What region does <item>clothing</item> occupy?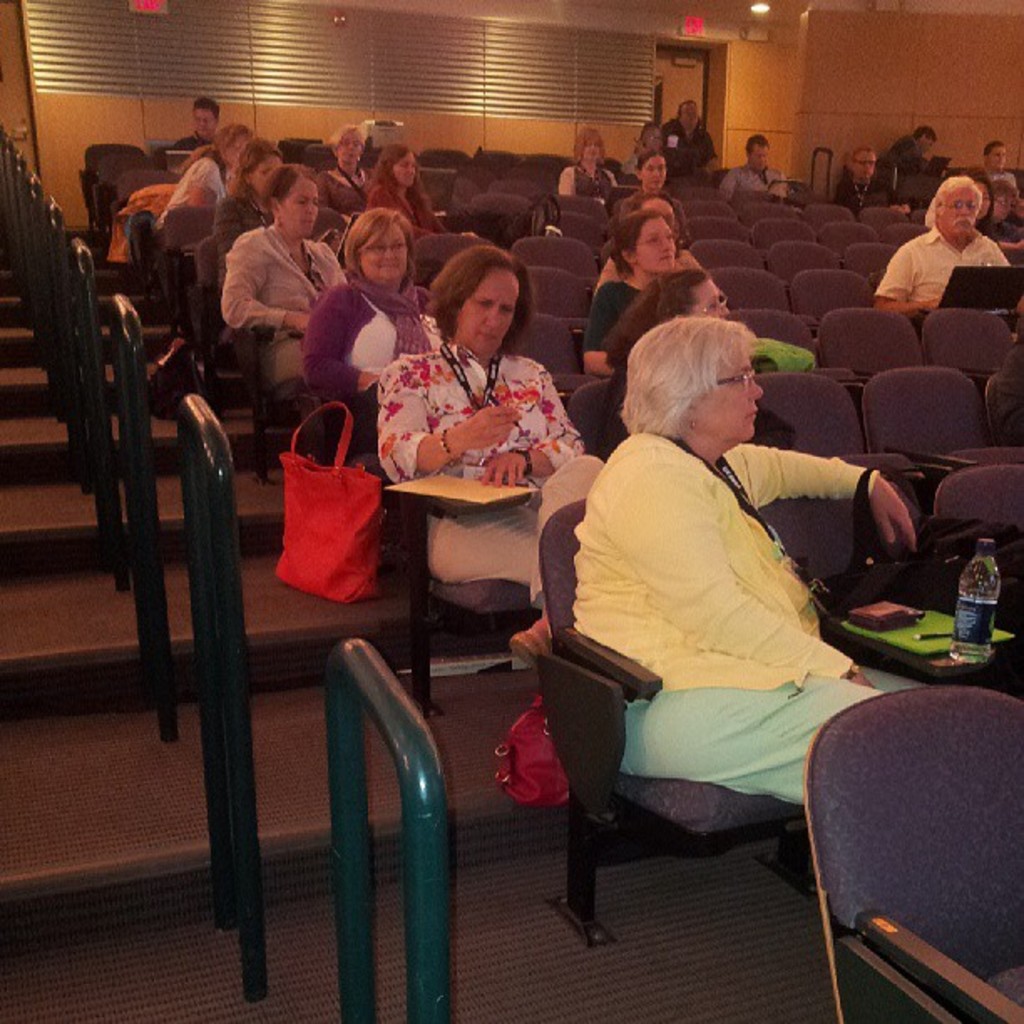
223/179/279/291.
